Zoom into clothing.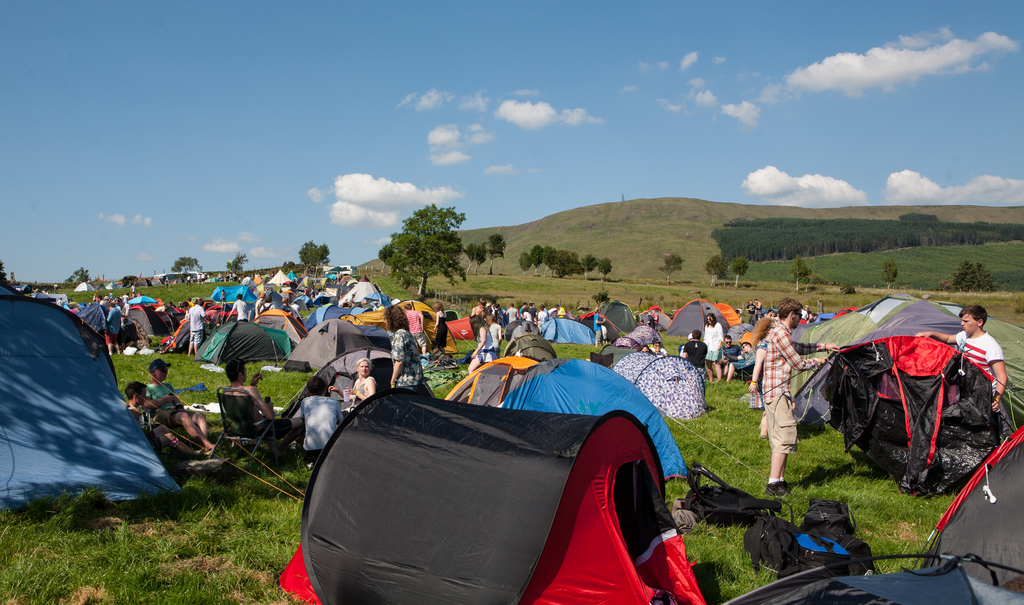
Zoom target: crop(758, 334, 824, 411).
